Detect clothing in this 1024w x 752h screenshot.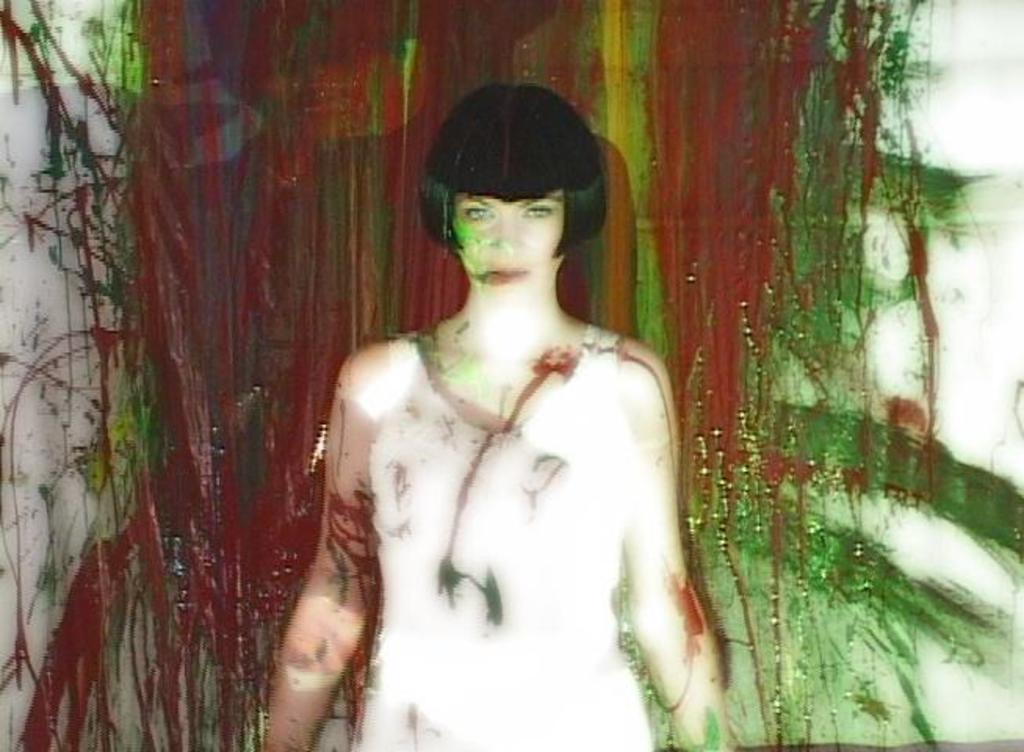
Detection: box=[319, 216, 711, 725].
